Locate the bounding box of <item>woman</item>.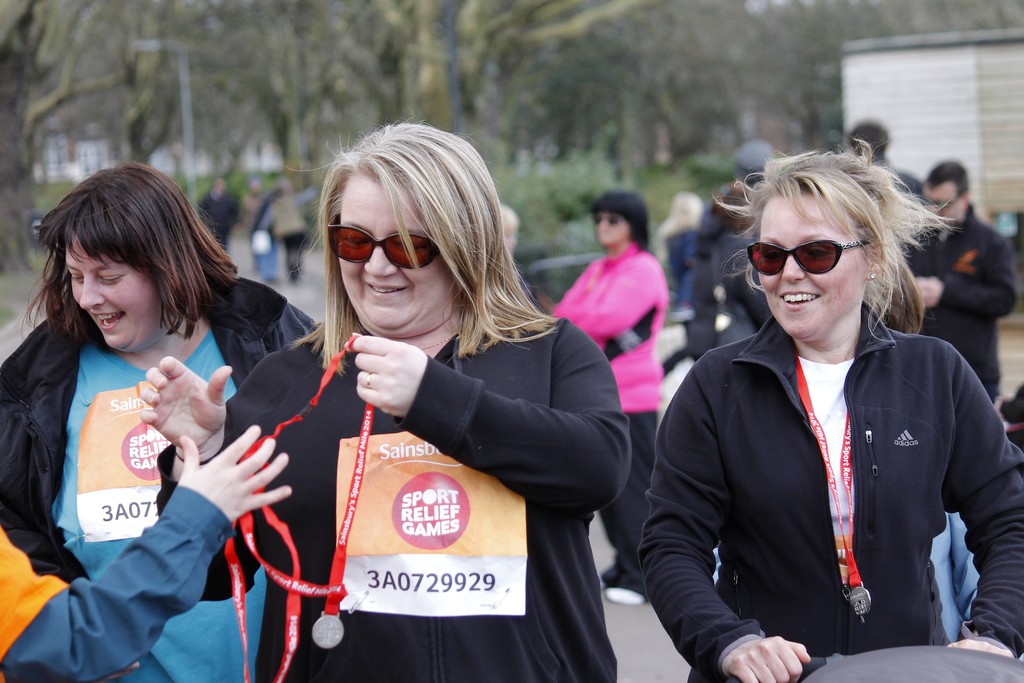
Bounding box: [0, 163, 318, 682].
